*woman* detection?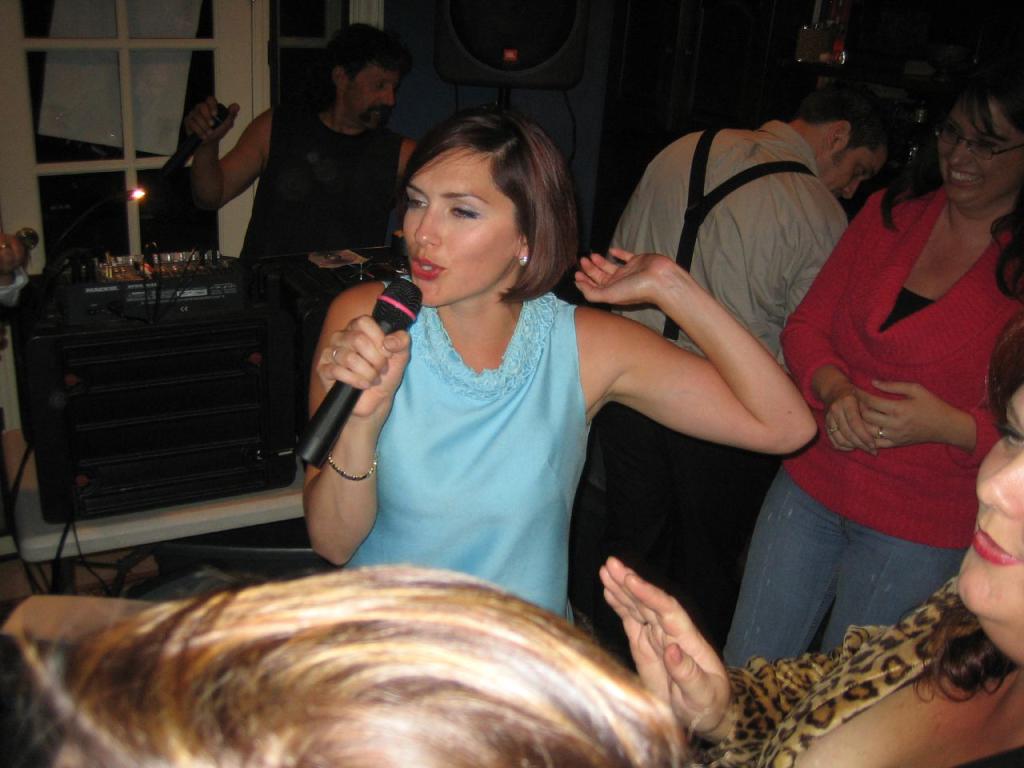
Rect(298, 109, 821, 634)
